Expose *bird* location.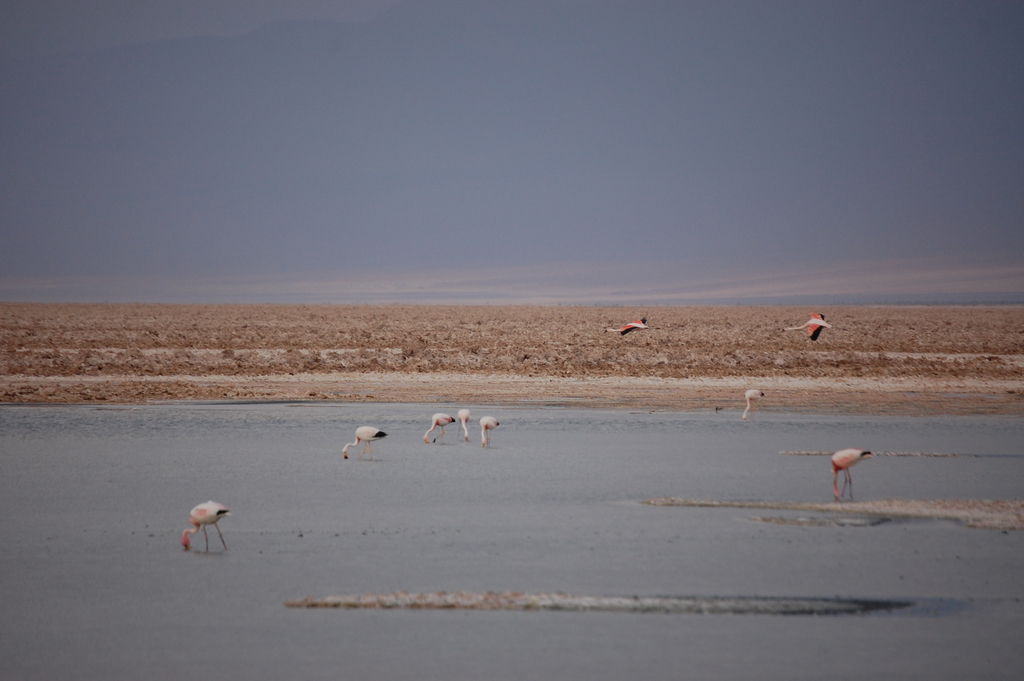
Exposed at {"x1": 714, "y1": 384, "x2": 761, "y2": 424}.
